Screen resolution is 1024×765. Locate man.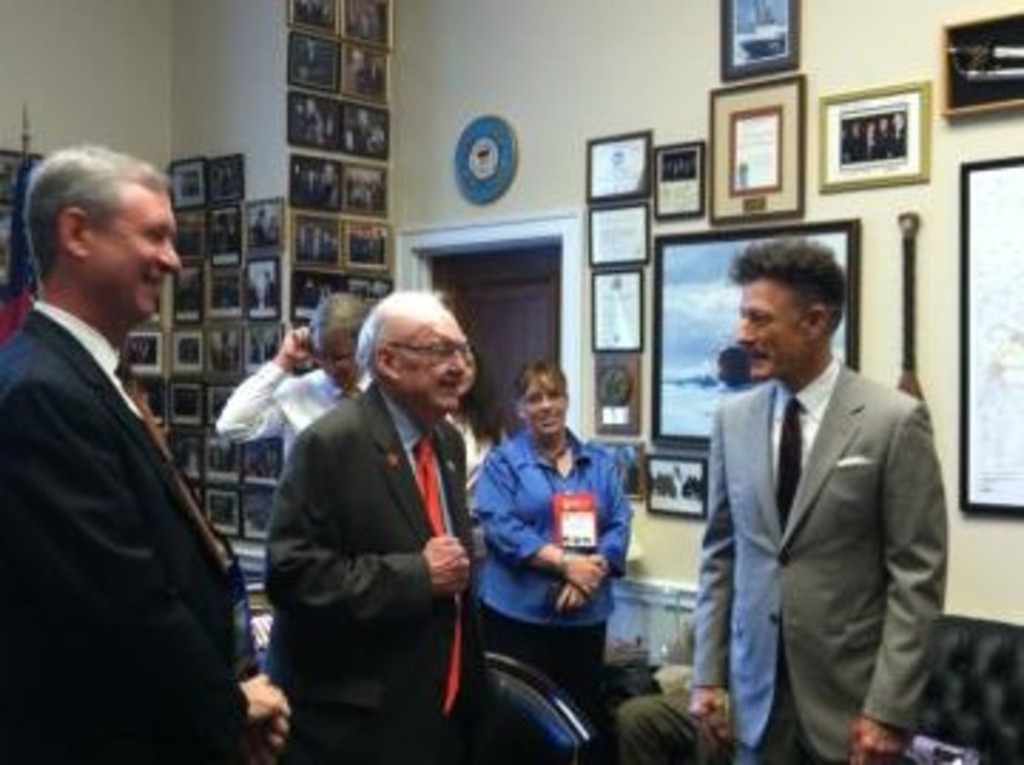
bbox=[0, 139, 293, 762].
